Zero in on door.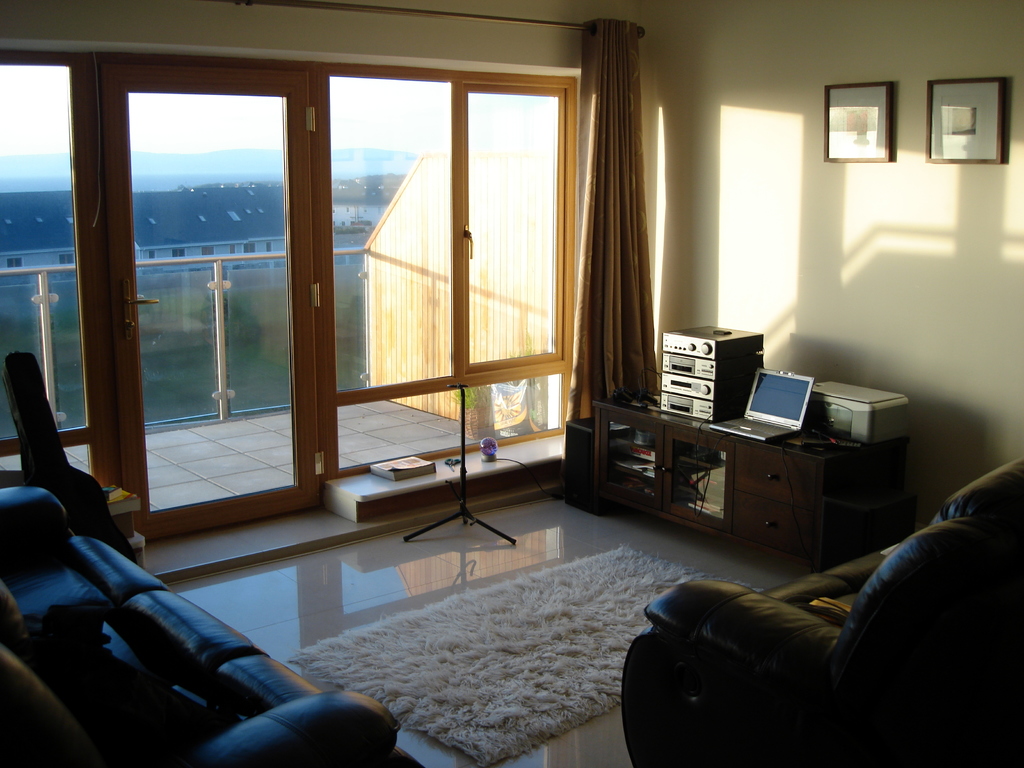
Zeroed in: 60:35:339:554.
